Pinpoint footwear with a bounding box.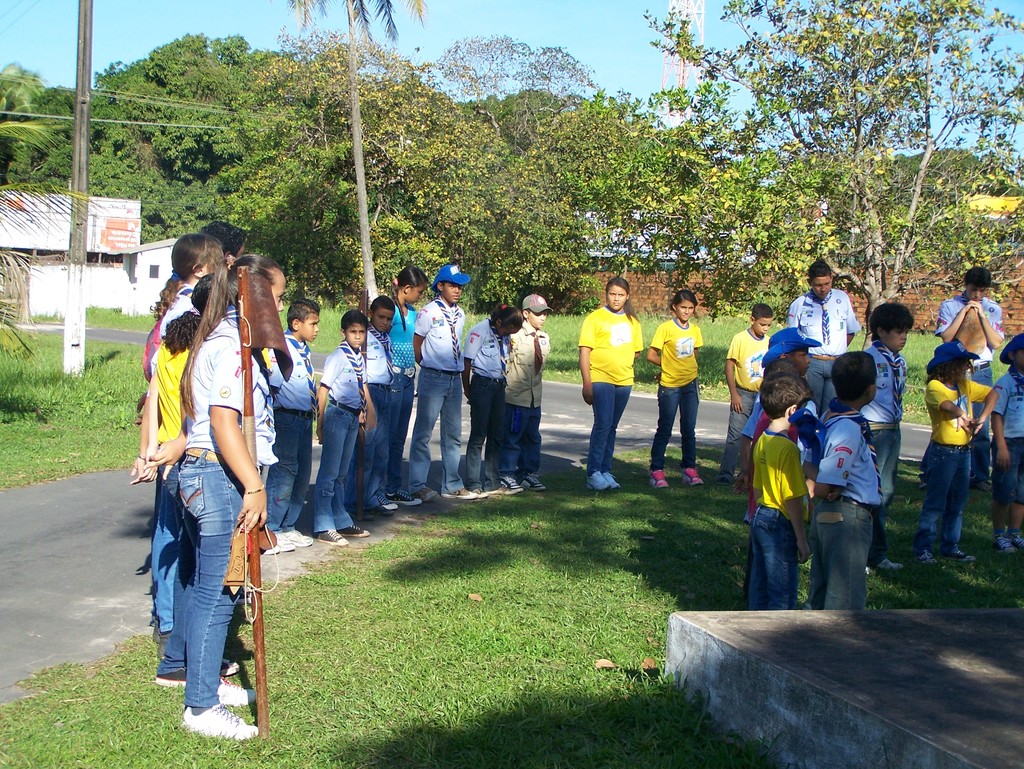
[444, 486, 481, 498].
